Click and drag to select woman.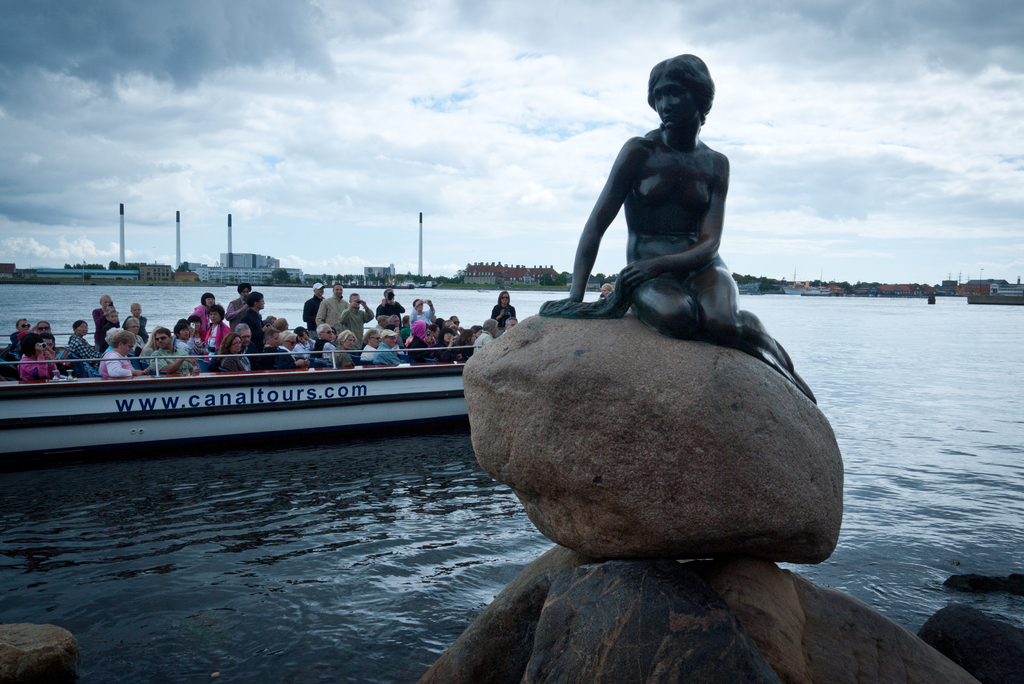
Selection: box(191, 292, 218, 332).
